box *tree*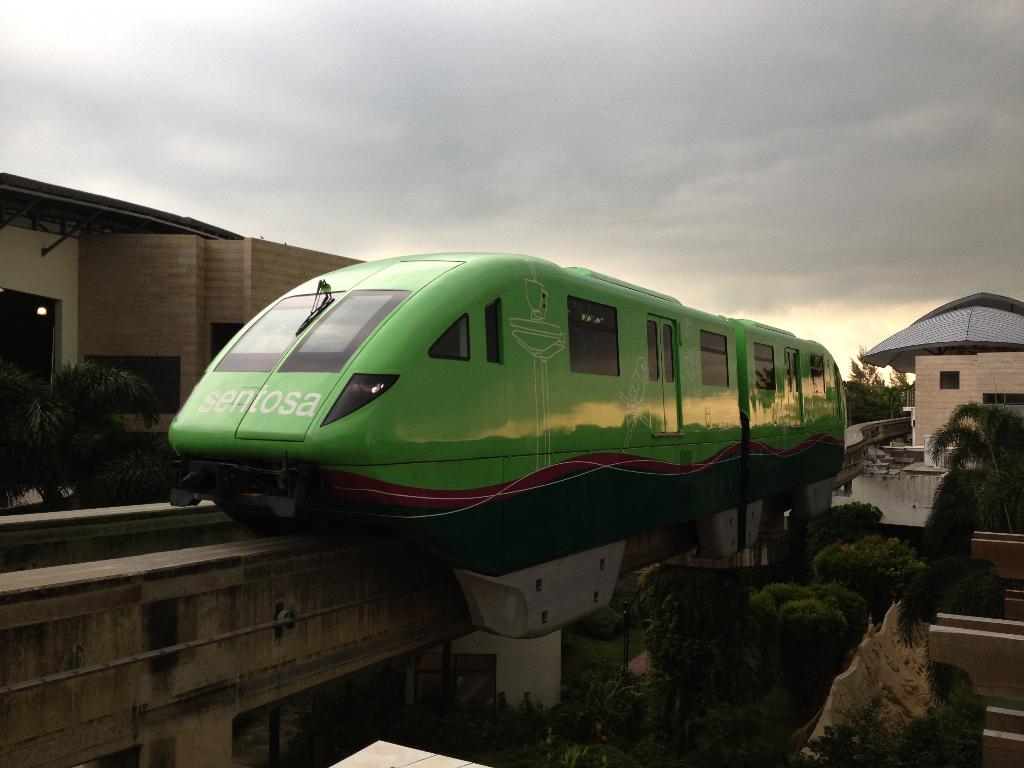
select_region(633, 594, 726, 733)
